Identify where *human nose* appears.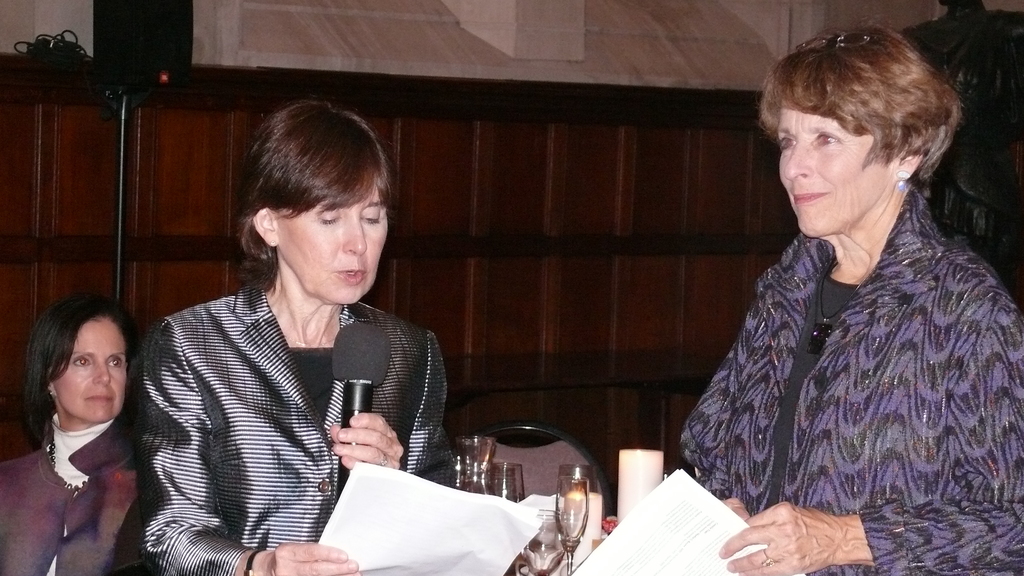
Appears at box=[92, 357, 112, 387].
